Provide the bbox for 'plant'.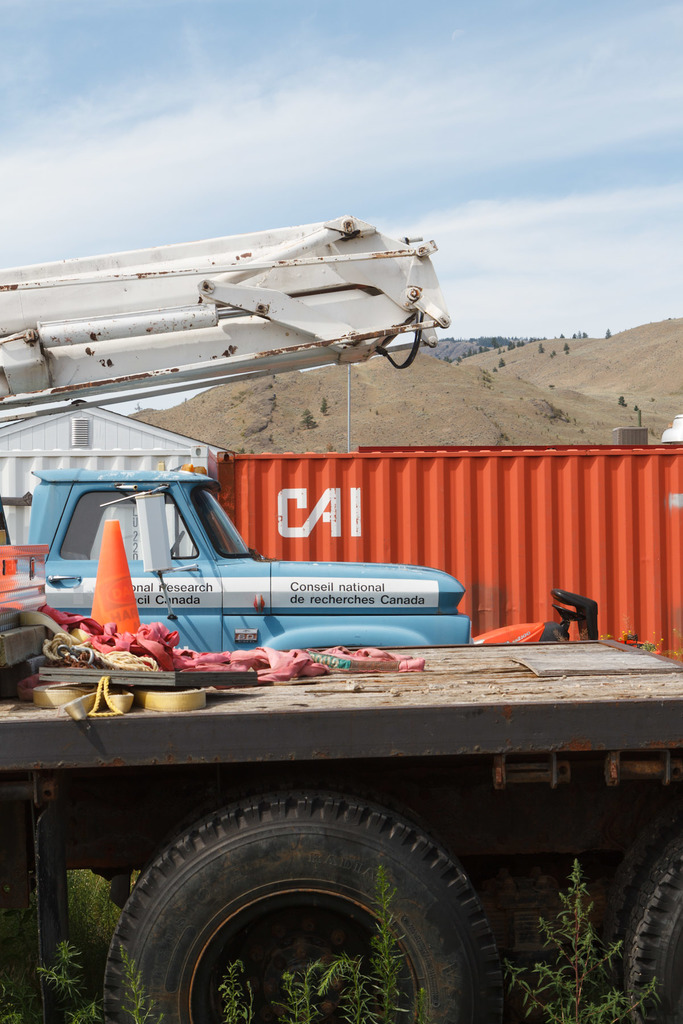
[33,929,115,1021].
